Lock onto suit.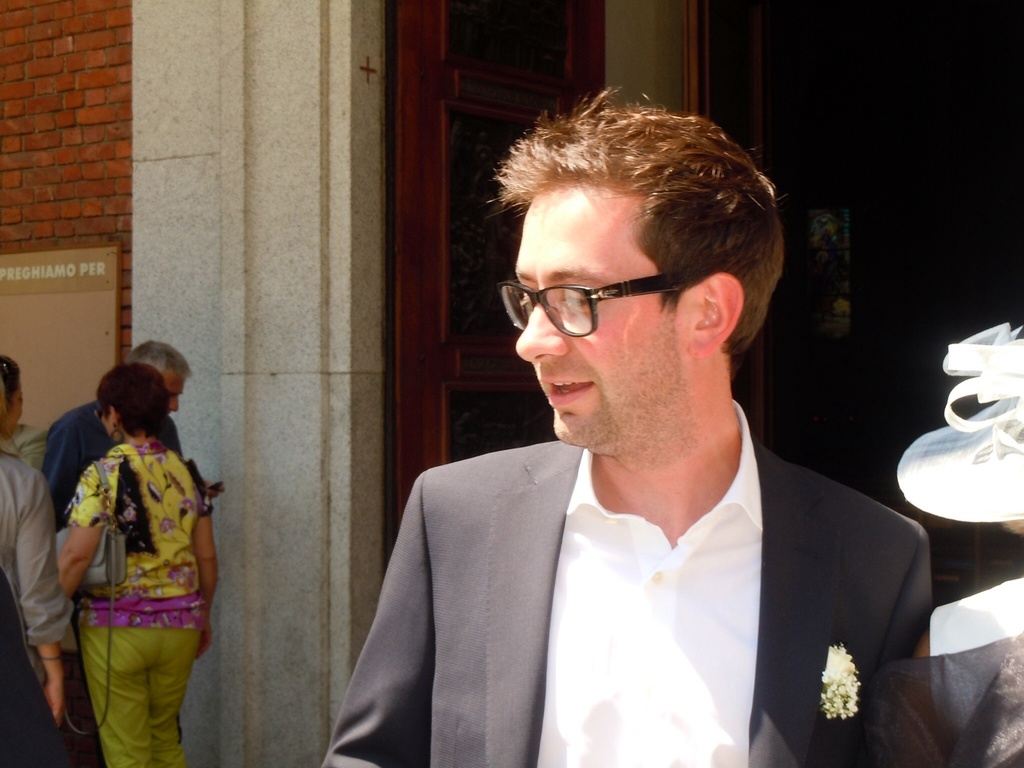
Locked: 307,364,918,761.
